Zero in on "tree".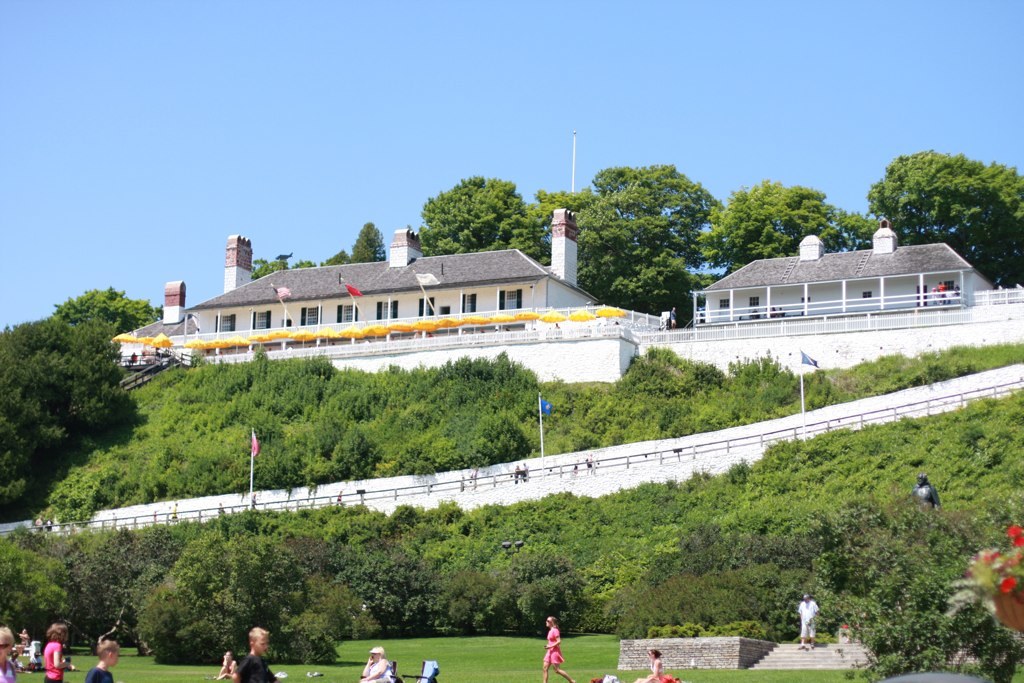
Zeroed in: (x1=0, y1=274, x2=161, y2=512).
